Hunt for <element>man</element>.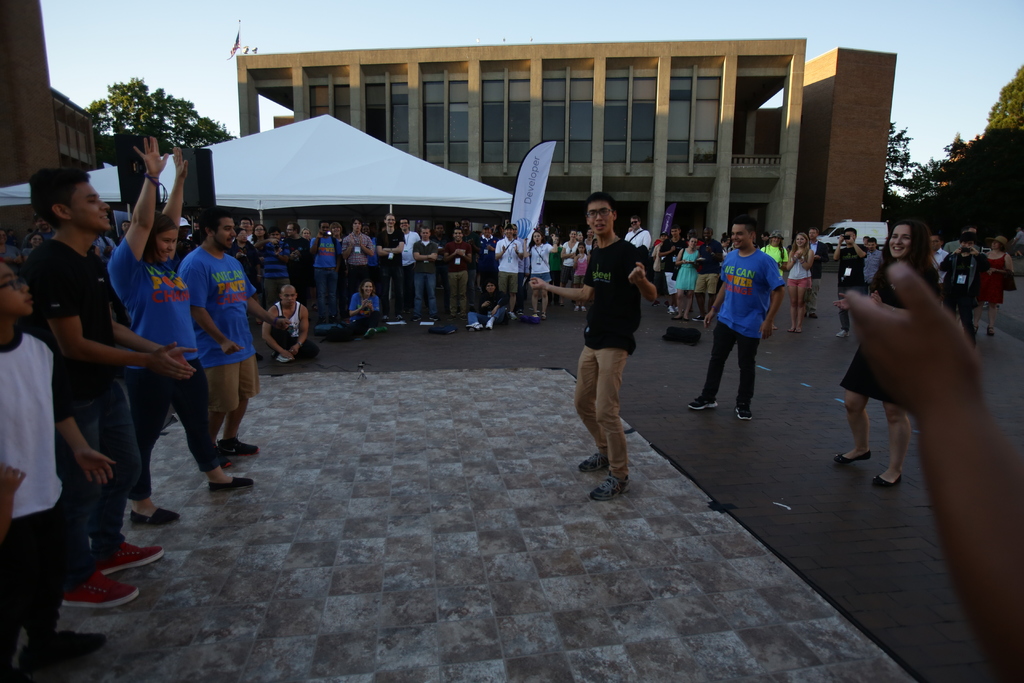
Hunted down at region(258, 285, 319, 367).
